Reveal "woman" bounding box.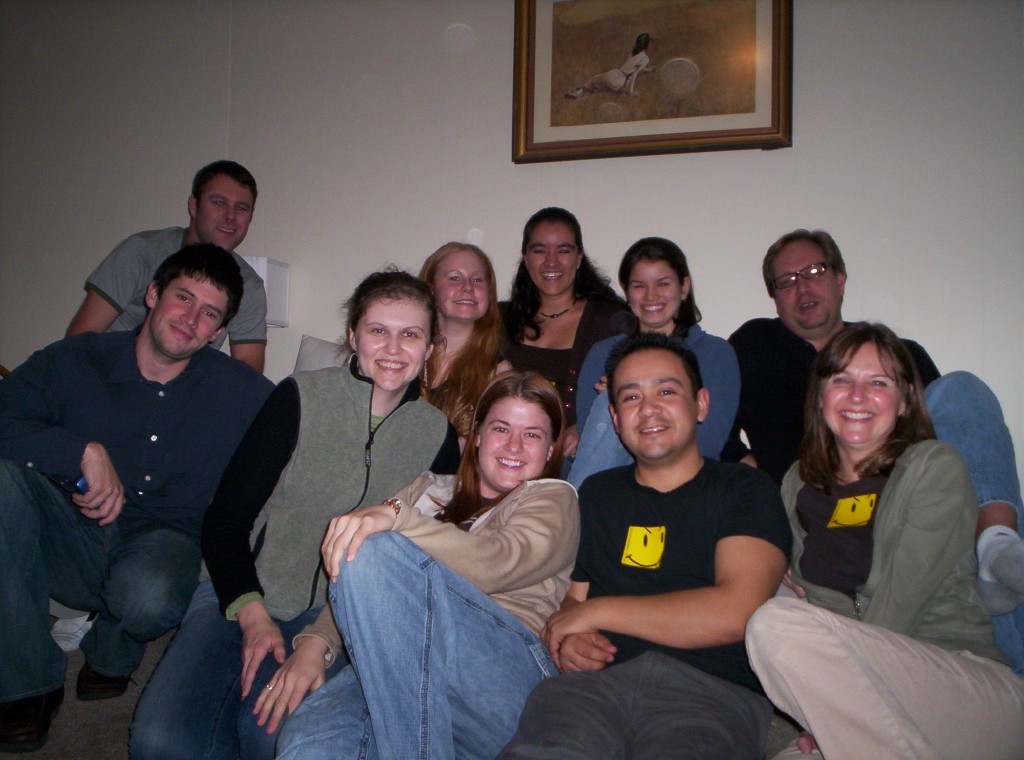
Revealed: x1=415 y1=241 x2=513 y2=421.
